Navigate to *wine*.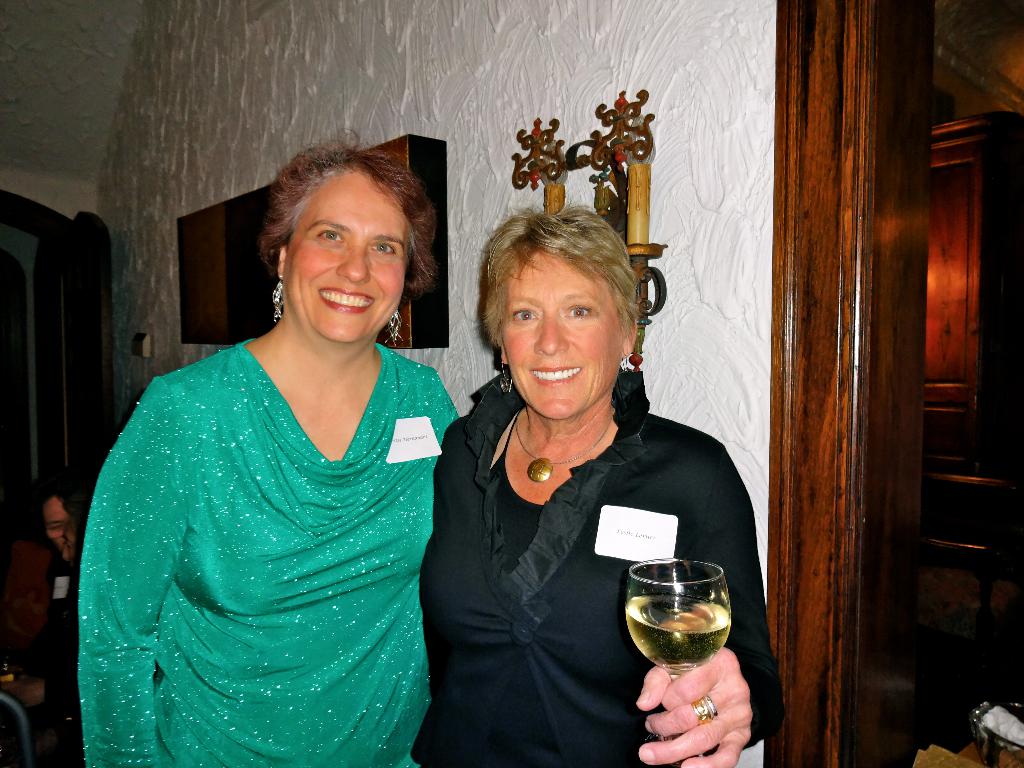
Navigation target: <box>625,591,731,668</box>.
